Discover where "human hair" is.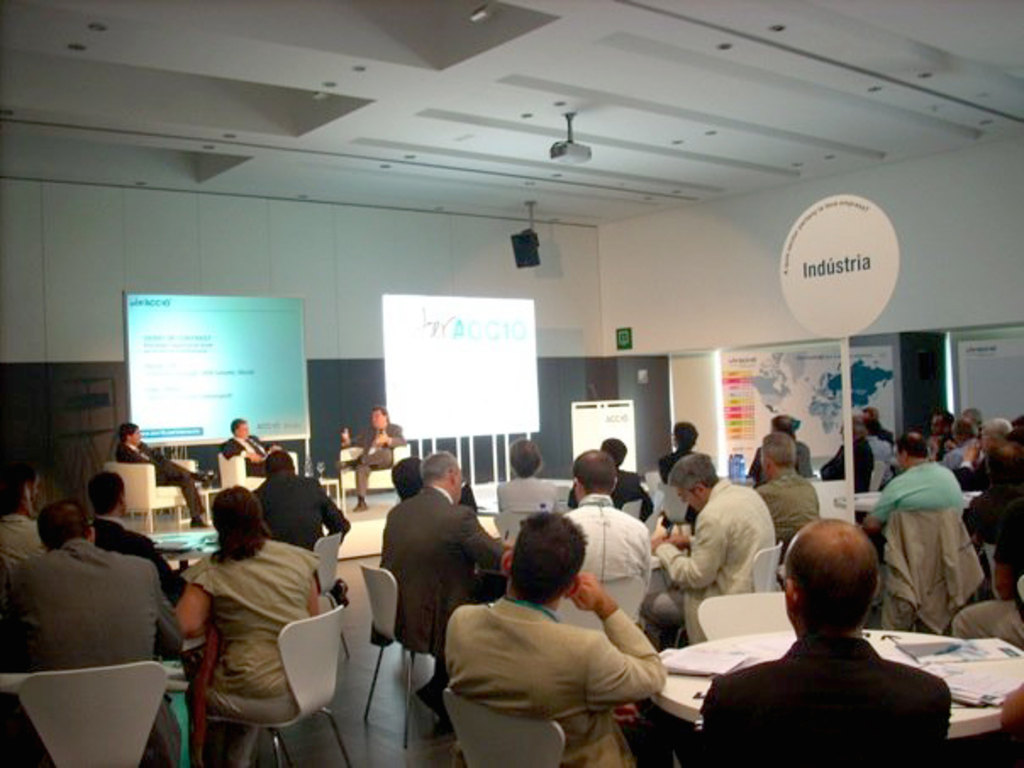
Discovered at 860, 407, 880, 424.
